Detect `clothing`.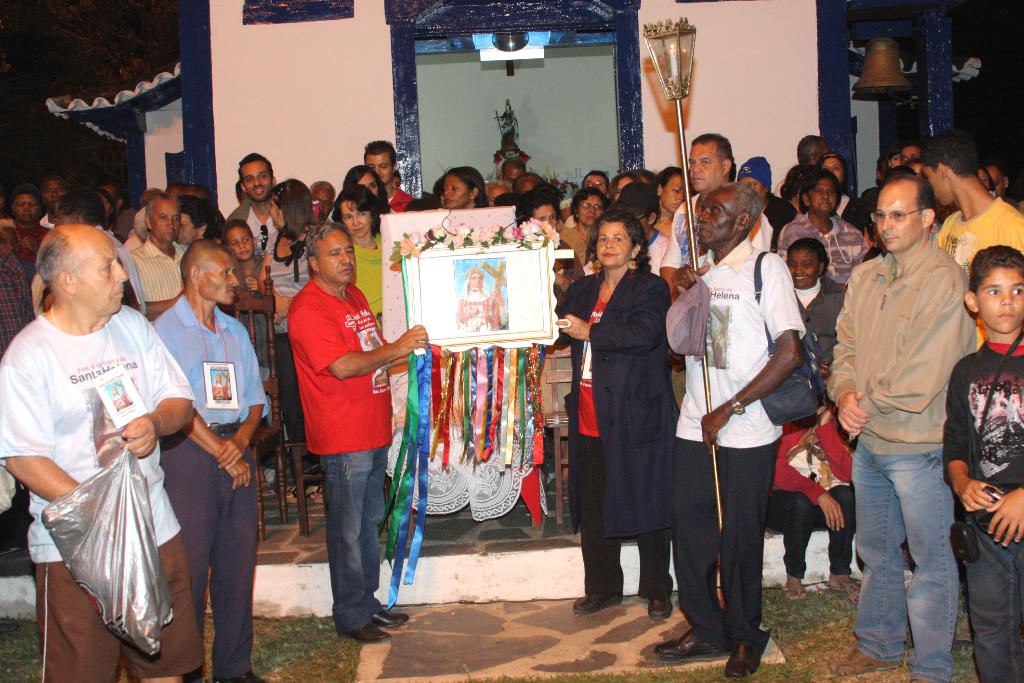
Detected at Rect(348, 226, 403, 495).
